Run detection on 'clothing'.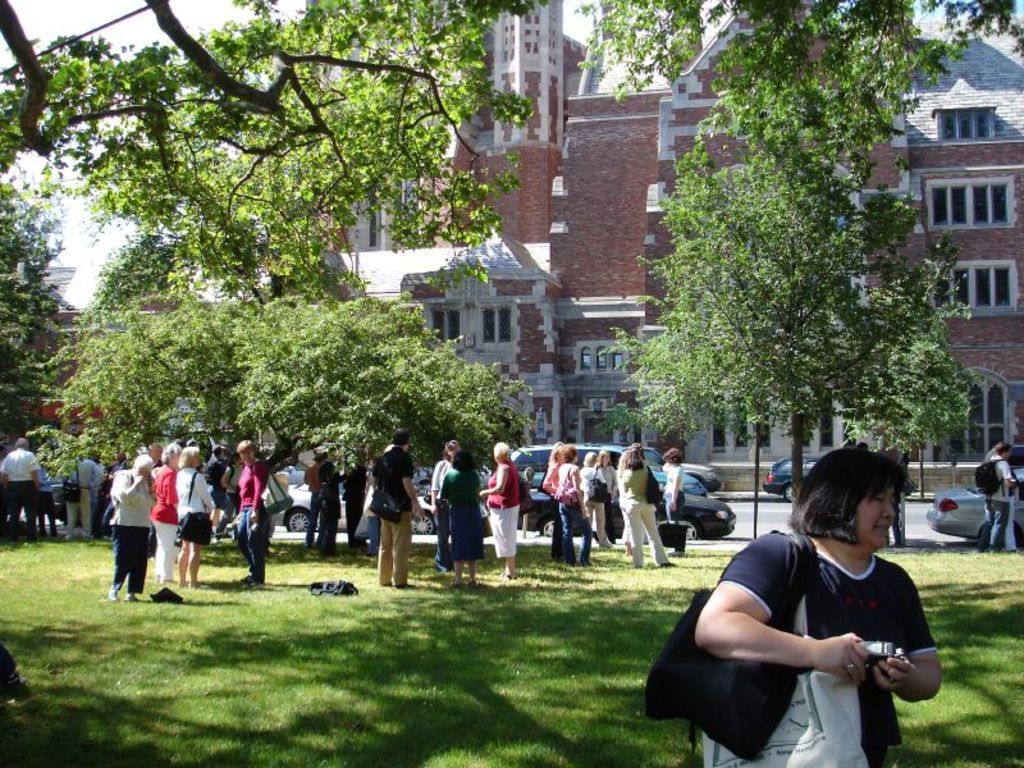
Result: select_region(484, 461, 525, 558).
